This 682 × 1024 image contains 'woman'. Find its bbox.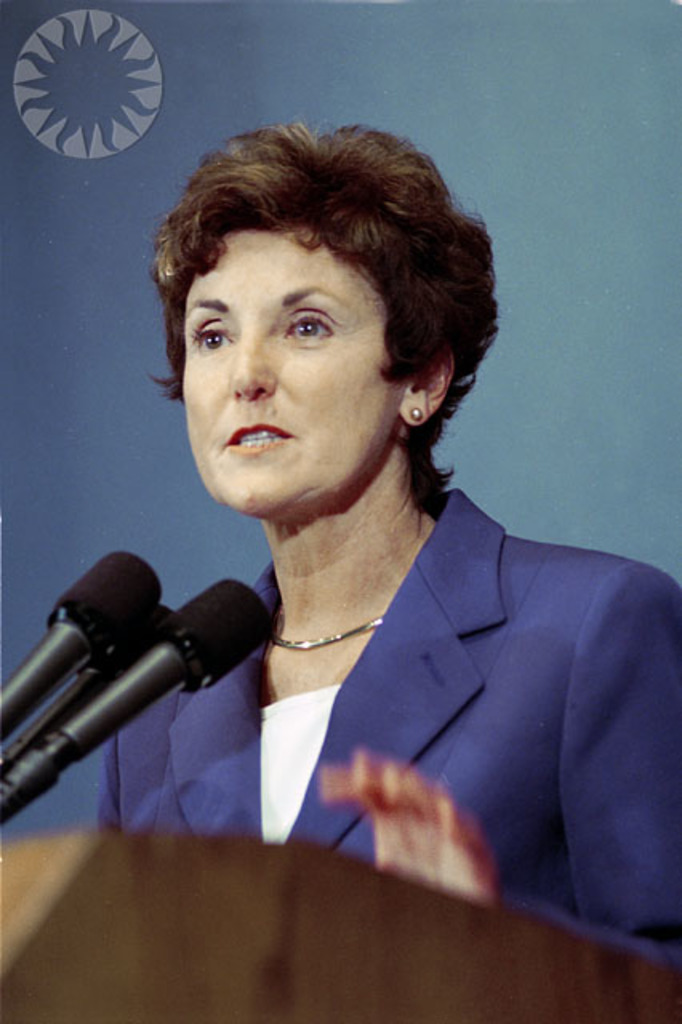
detection(114, 106, 644, 1023).
